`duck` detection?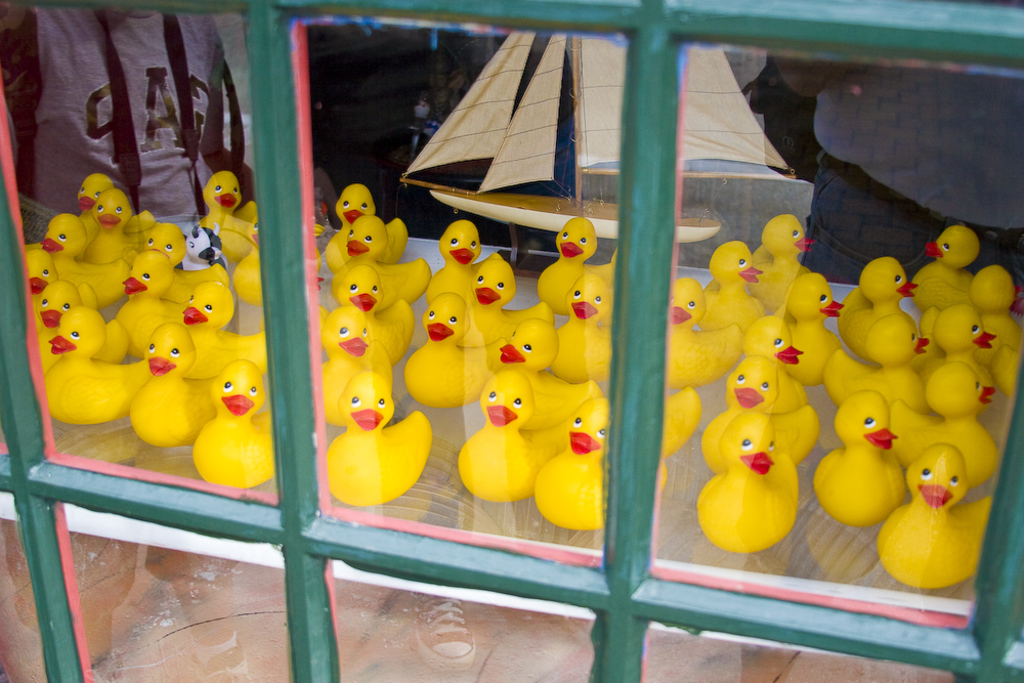
select_region(686, 346, 821, 484)
